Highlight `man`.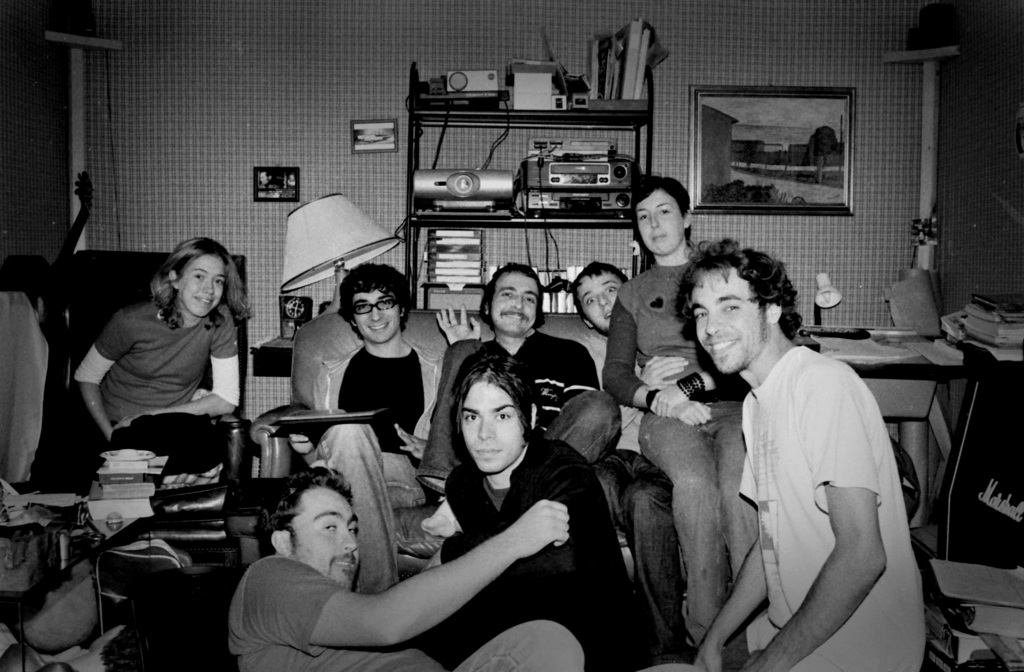
Highlighted region: <bbox>279, 259, 443, 597</bbox>.
